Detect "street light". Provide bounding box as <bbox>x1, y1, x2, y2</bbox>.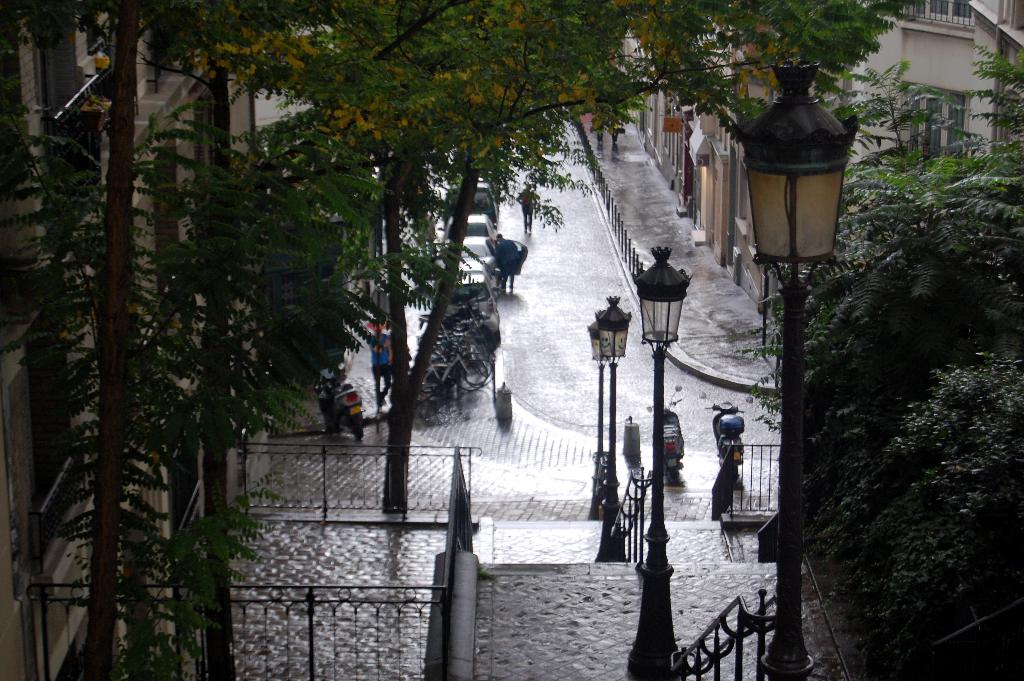
<bbox>577, 290, 624, 520</bbox>.
